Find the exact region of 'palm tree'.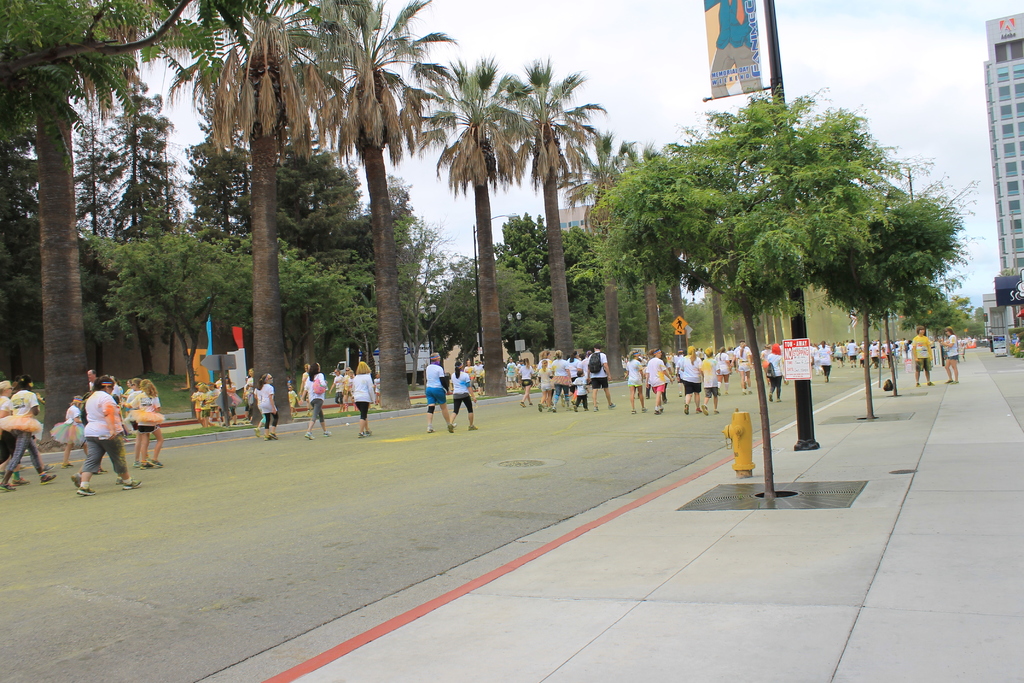
Exact region: left=433, top=85, right=527, bottom=370.
